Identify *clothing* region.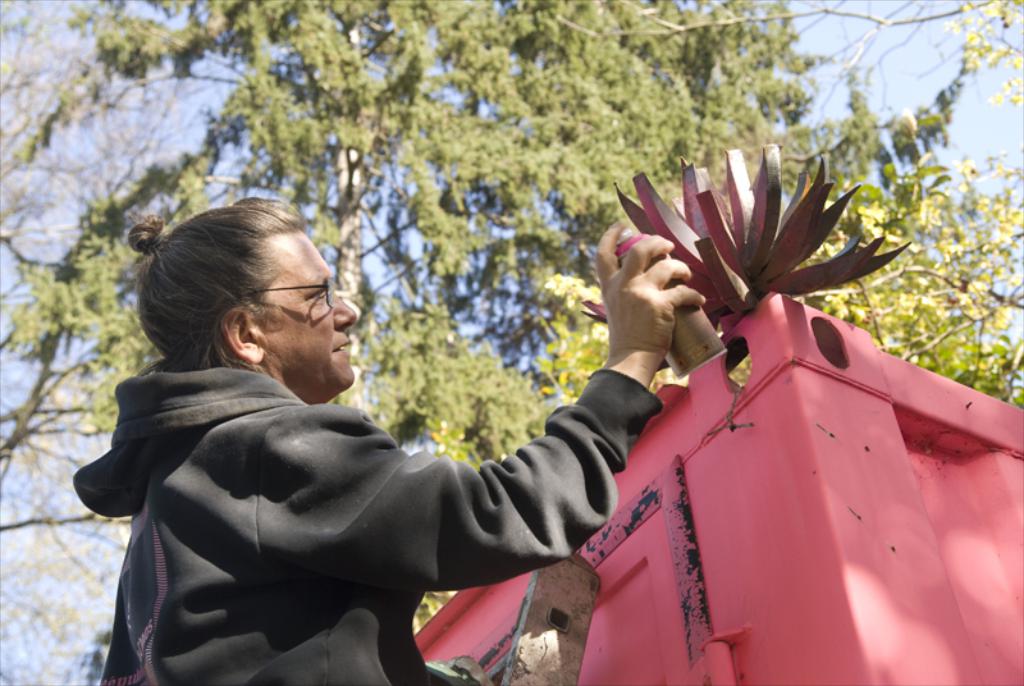
Region: 86 265 675 674.
